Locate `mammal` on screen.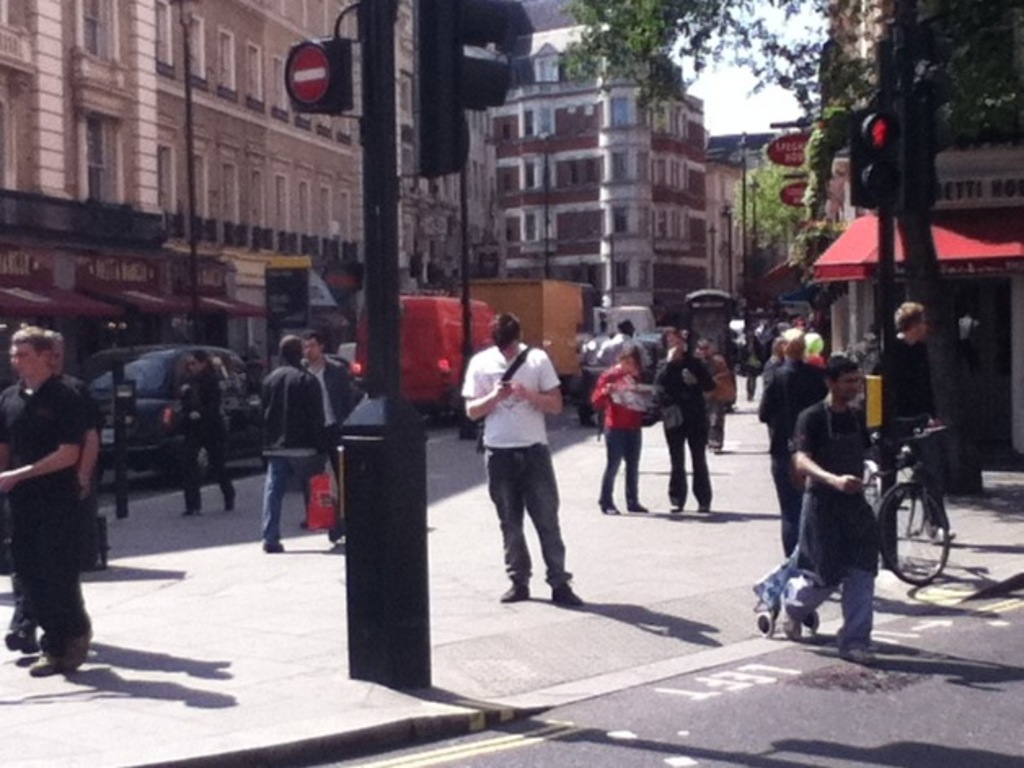
On screen at <bbox>781, 308, 807, 333</bbox>.
